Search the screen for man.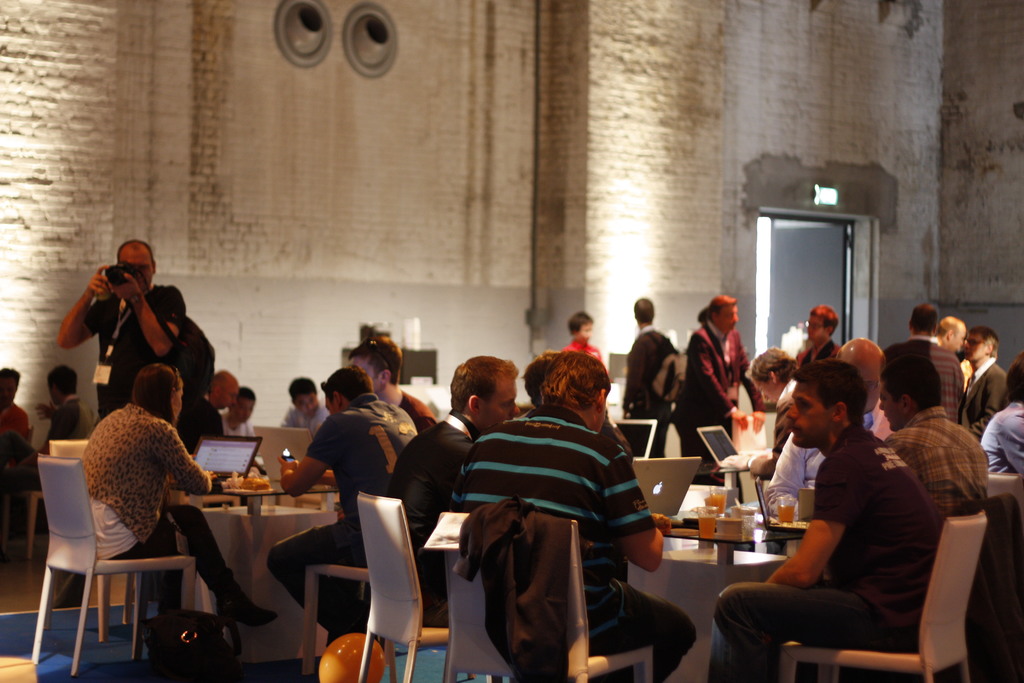
Found at (36, 358, 82, 458).
